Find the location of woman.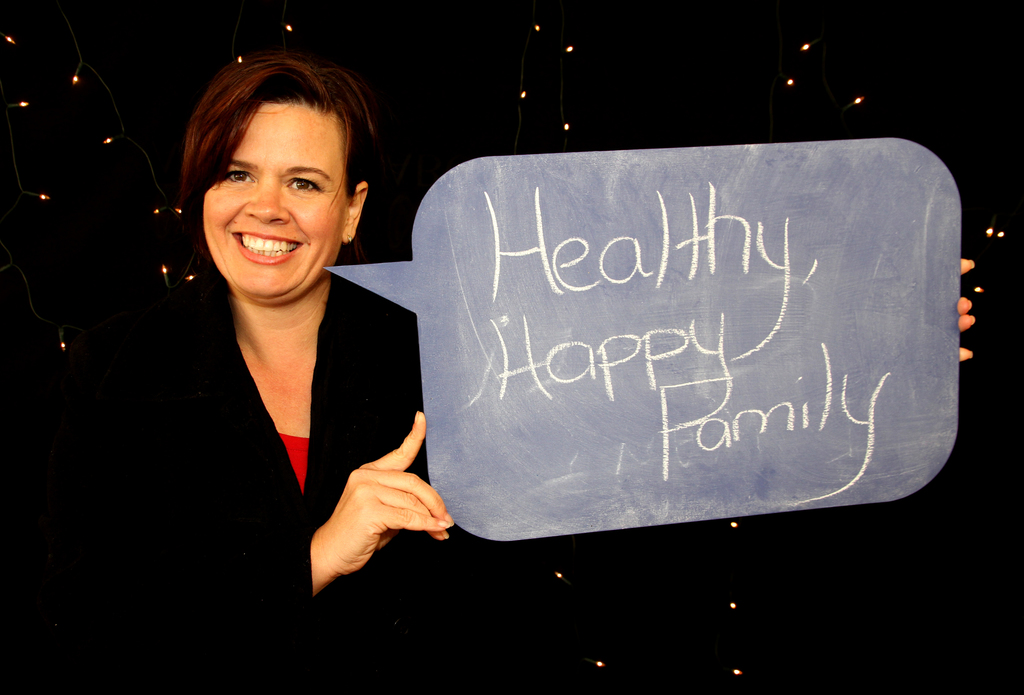
Location: bbox=[99, 28, 490, 641].
